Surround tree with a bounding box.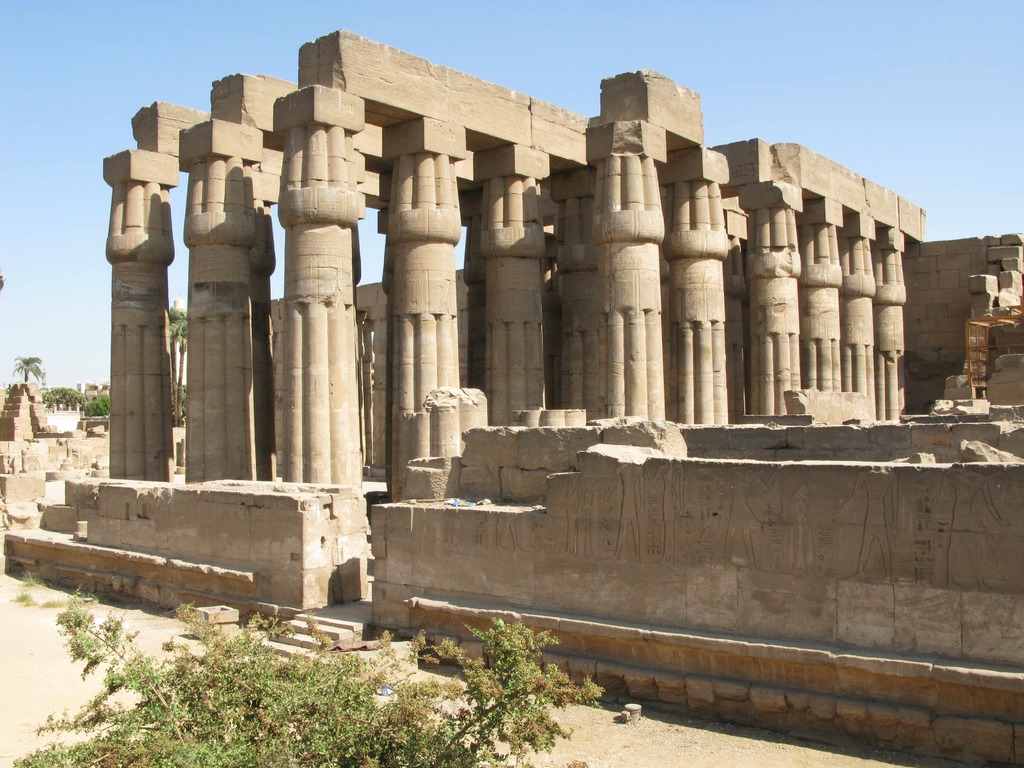
{"x1": 10, "y1": 348, "x2": 47, "y2": 381}.
